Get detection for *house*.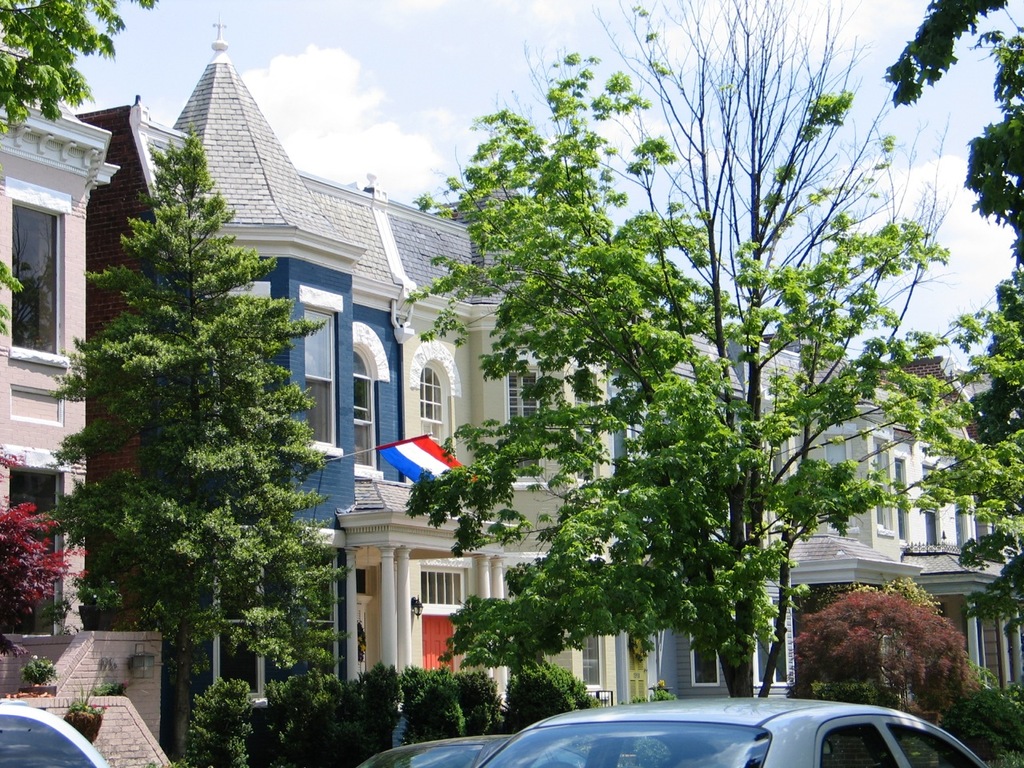
Detection: bbox=[533, 207, 1023, 758].
